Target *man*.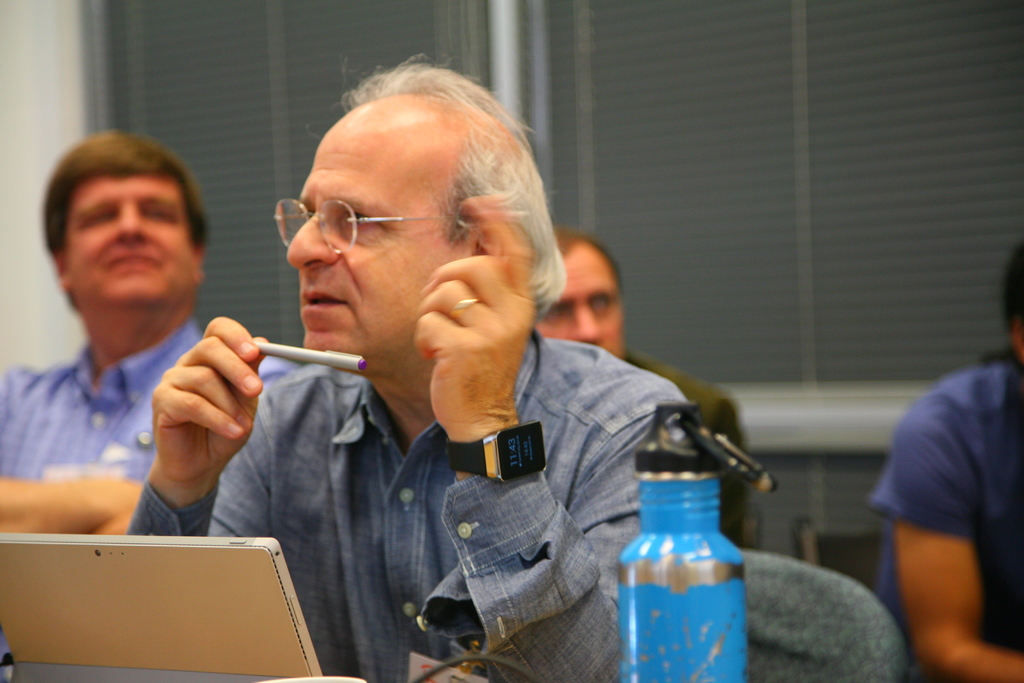
Target region: x1=535, y1=226, x2=745, y2=551.
